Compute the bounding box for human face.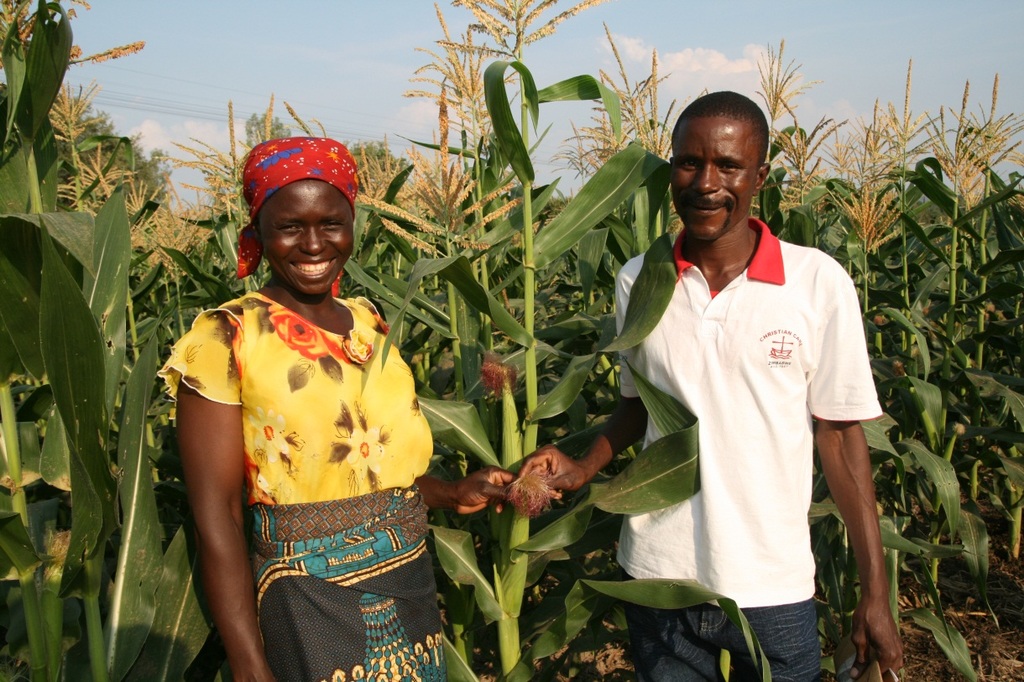
[x1=251, y1=174, x2=353, y2=296].
